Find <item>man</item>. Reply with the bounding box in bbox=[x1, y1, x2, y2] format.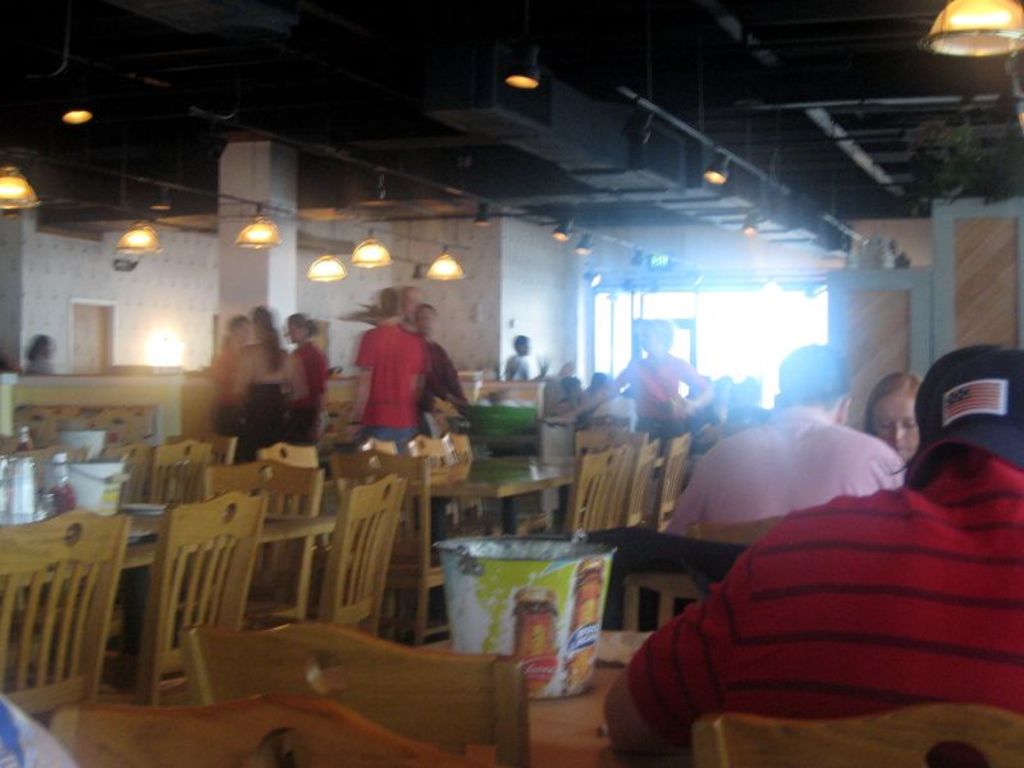
bbox=[603, 348, 1023, 767].
